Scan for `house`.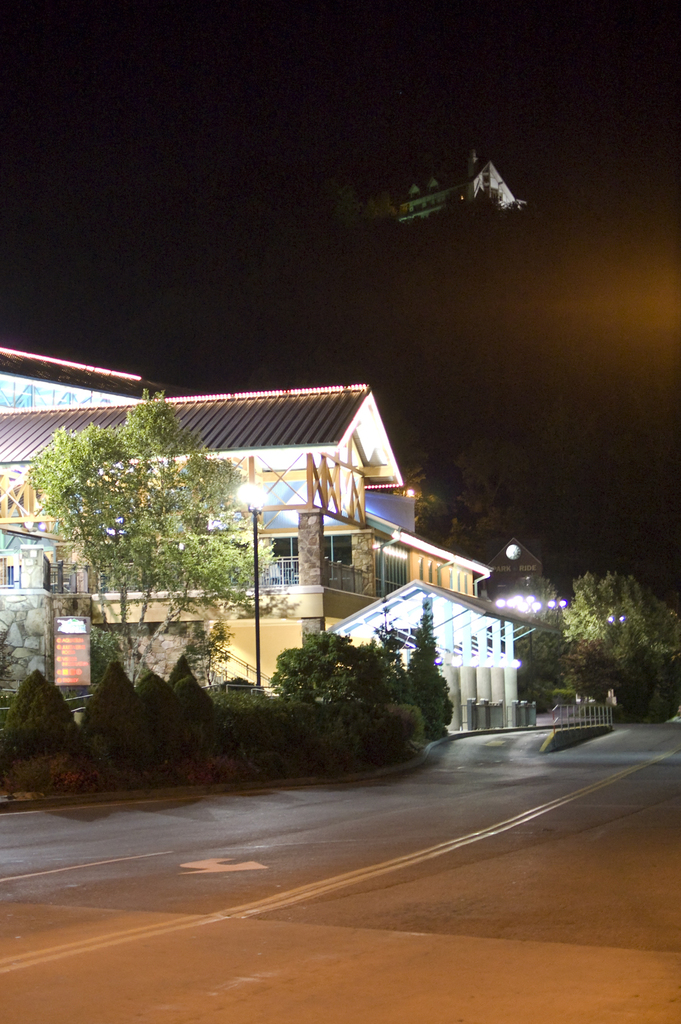
Scan result: 0 629 1 803.
